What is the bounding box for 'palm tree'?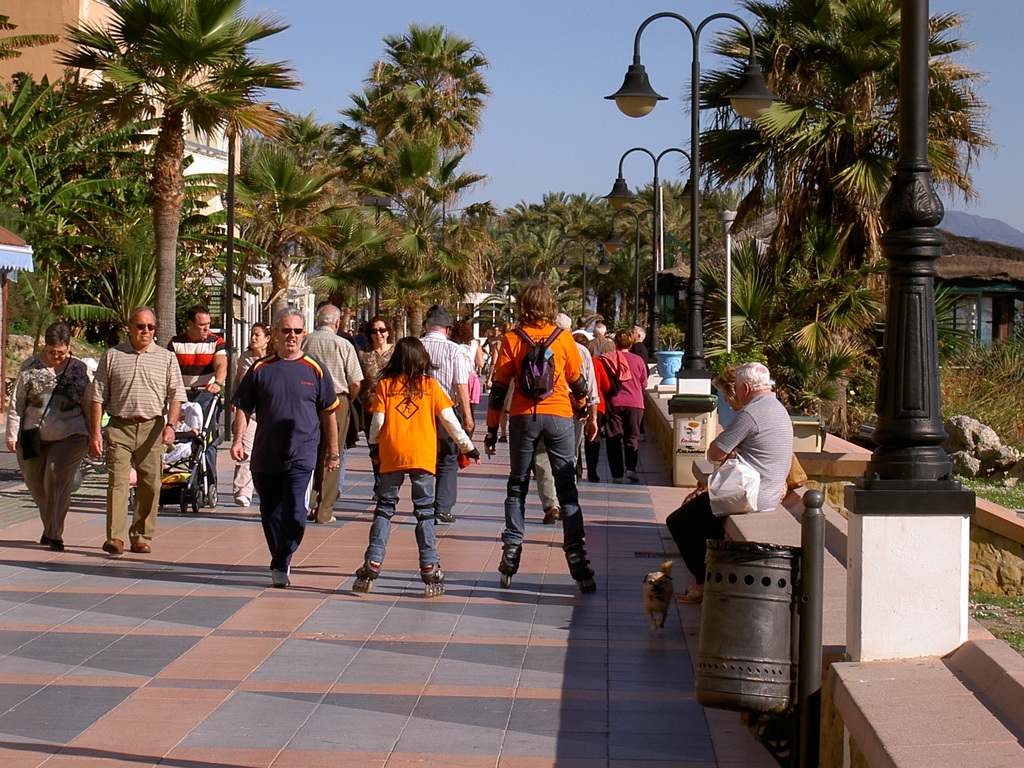
(left=390, top=137, right=493, bottom=316).
